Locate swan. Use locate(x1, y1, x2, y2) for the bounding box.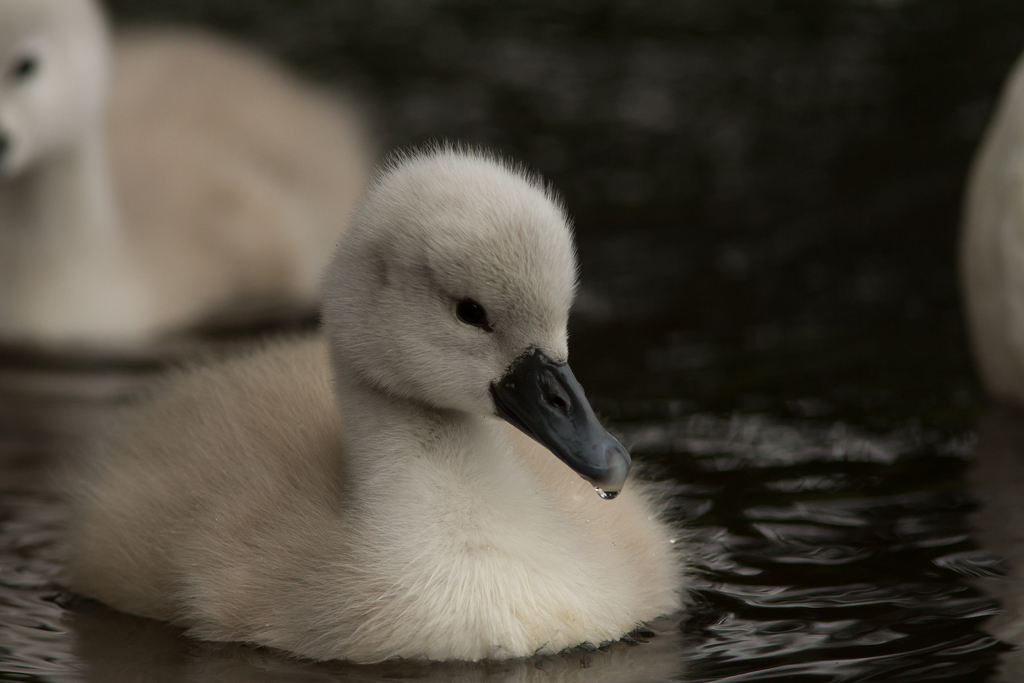
locate(16, 143, 692, 671).
